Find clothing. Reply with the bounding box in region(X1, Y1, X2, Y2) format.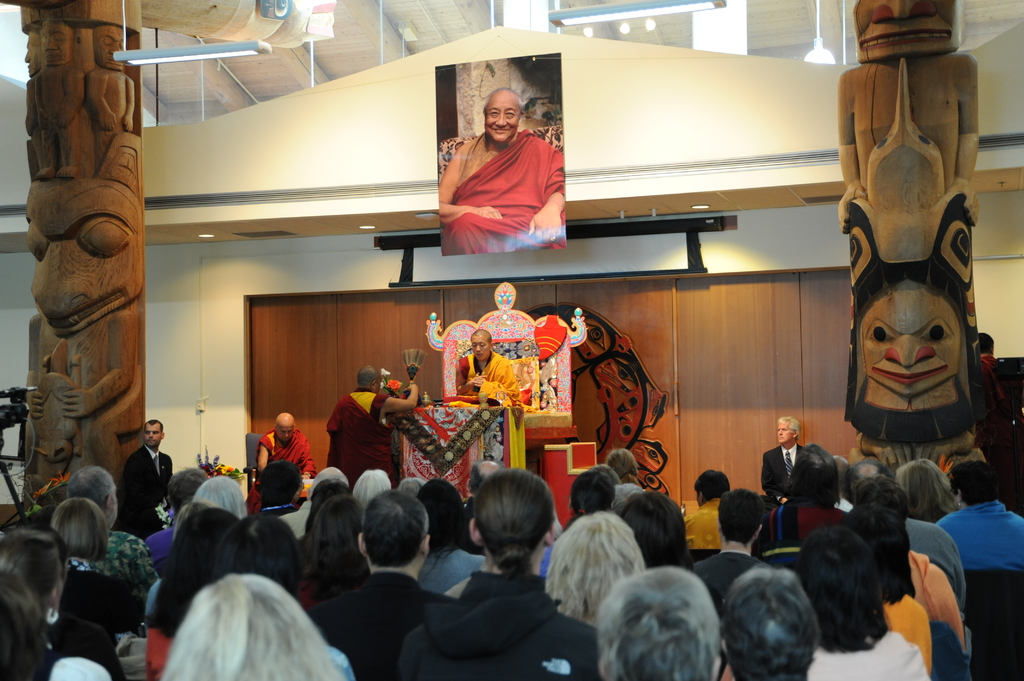
region(426, 539, 488, 593).
